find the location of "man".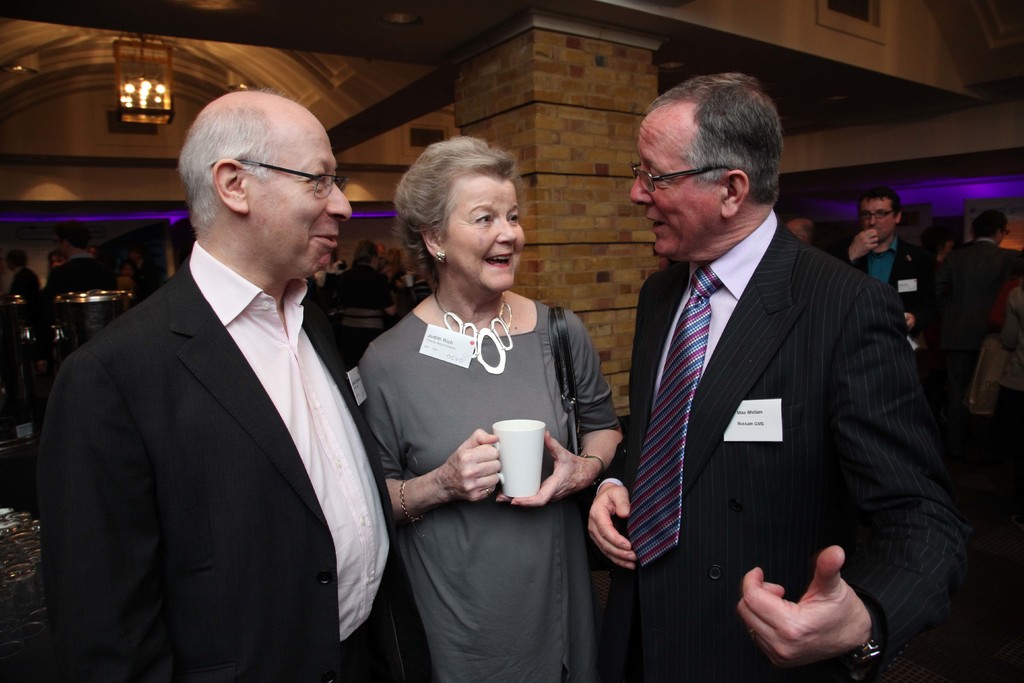
Location: rect(2, 245, 44, 294).
